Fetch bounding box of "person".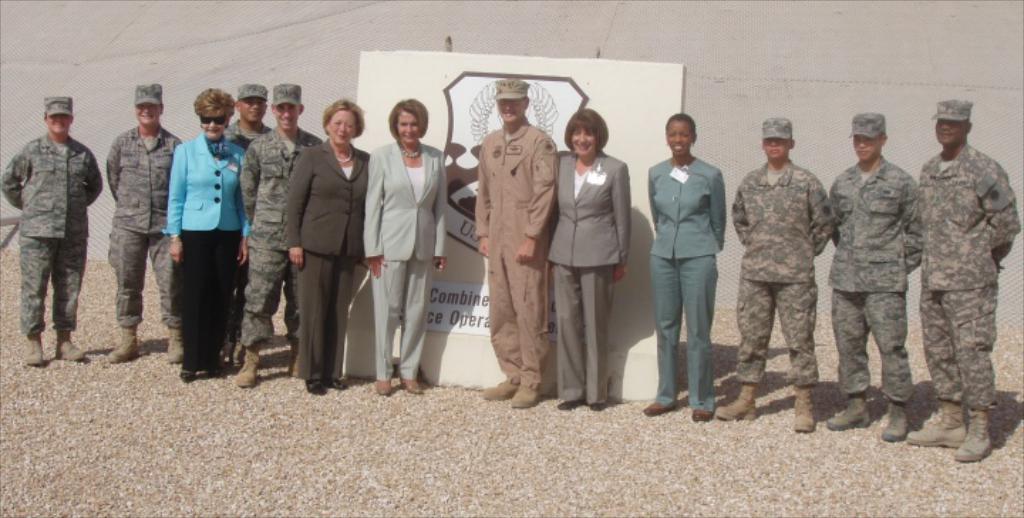
Bbox: 552 110 629 410.
